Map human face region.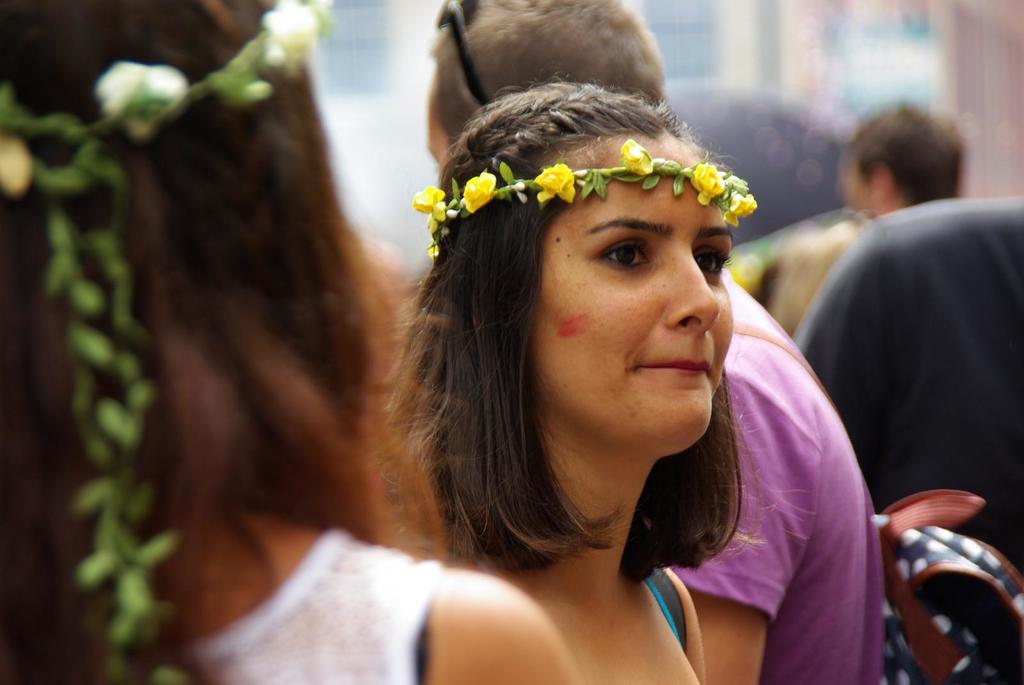
Mapped to (left=428, top=102, right=452, bottom=182).
